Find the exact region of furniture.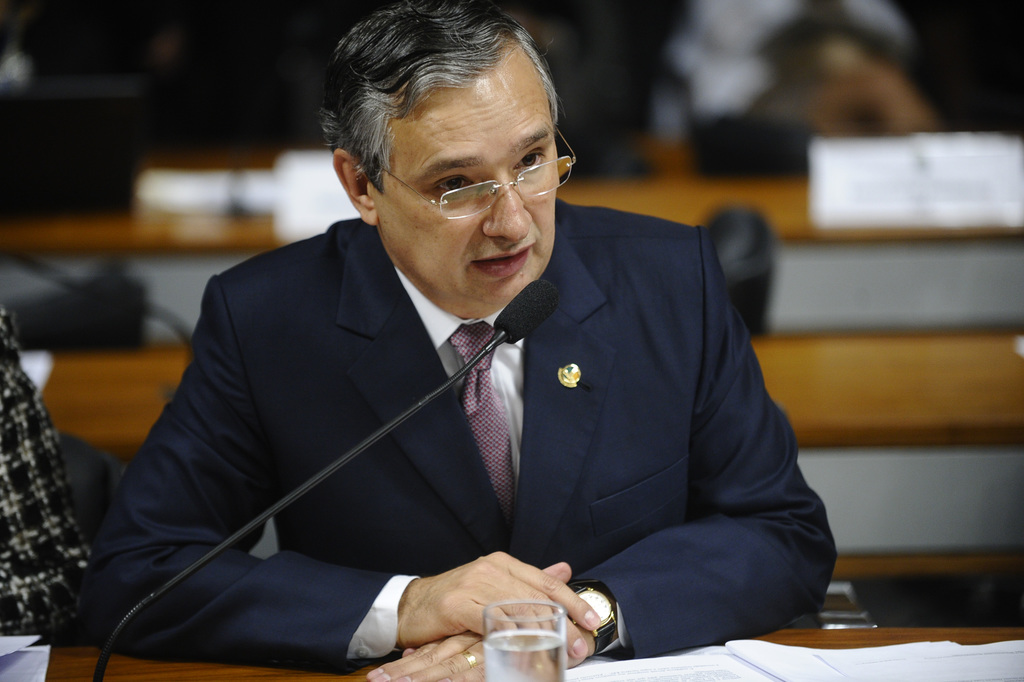
Exact region: left=43, top=627, right=1023, bottom=681.
